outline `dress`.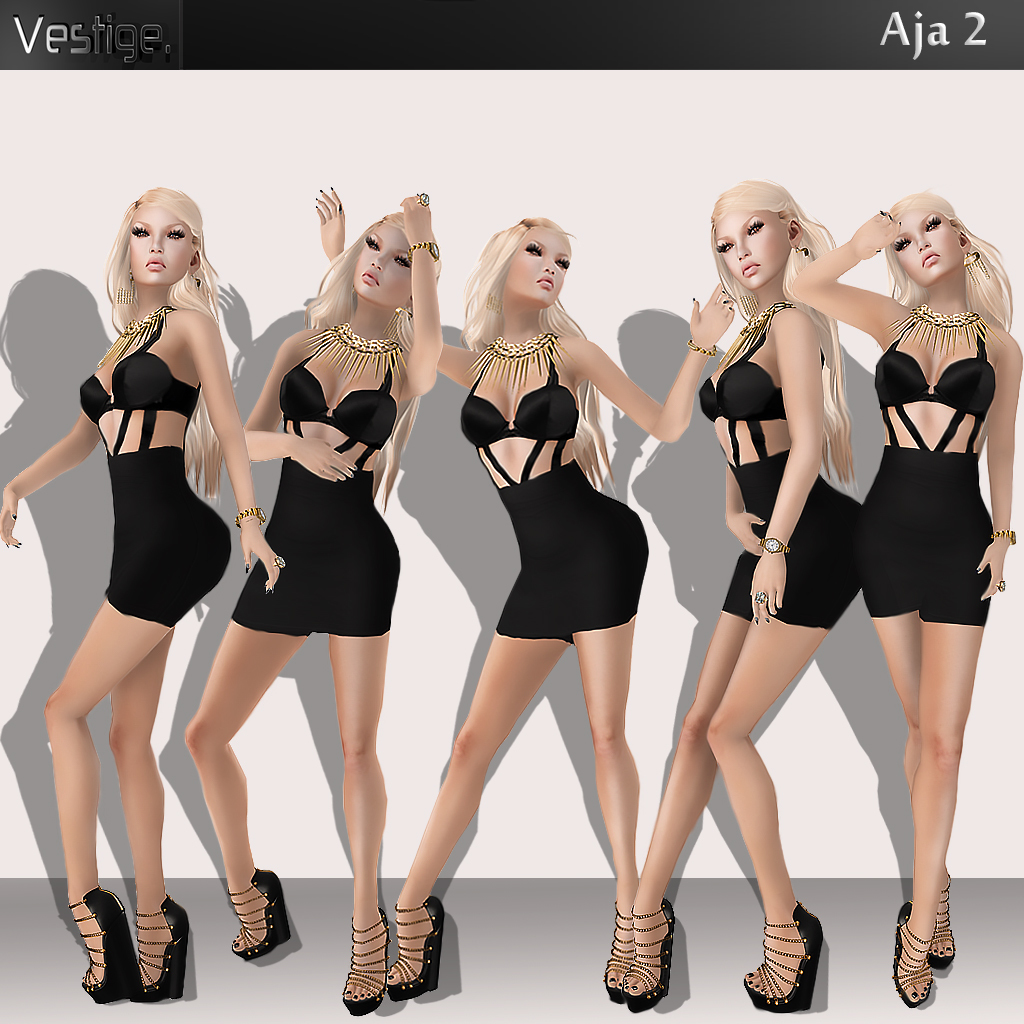
Outline: [left=80, top=306, right=231, bottom=632].
